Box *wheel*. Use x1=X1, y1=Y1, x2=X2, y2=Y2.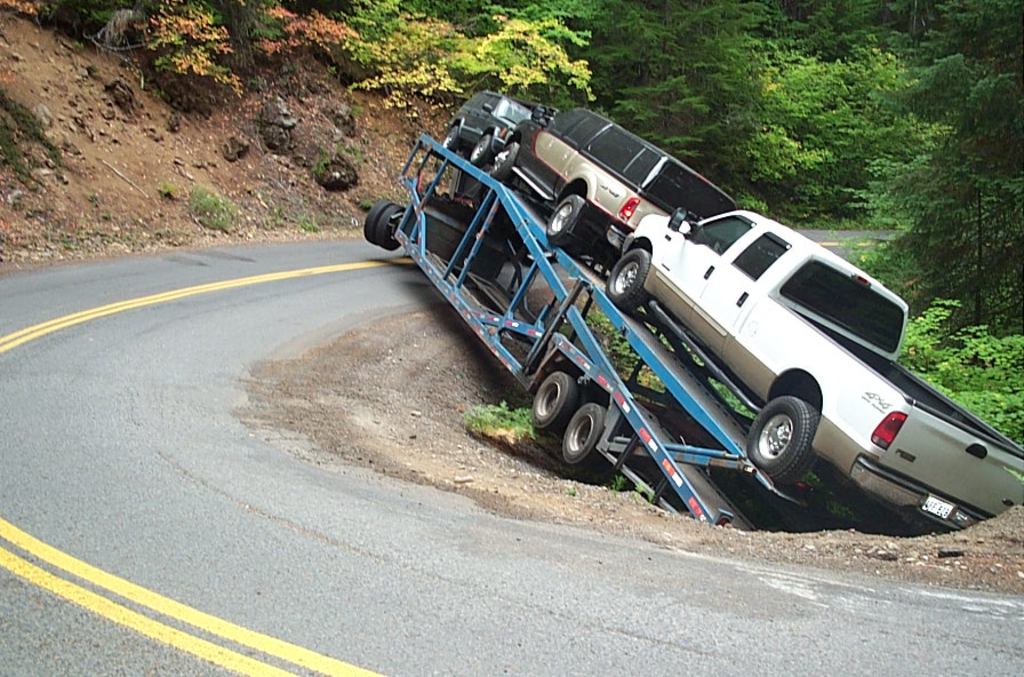
x1=487, y1=143, x2=521, y2=177.
